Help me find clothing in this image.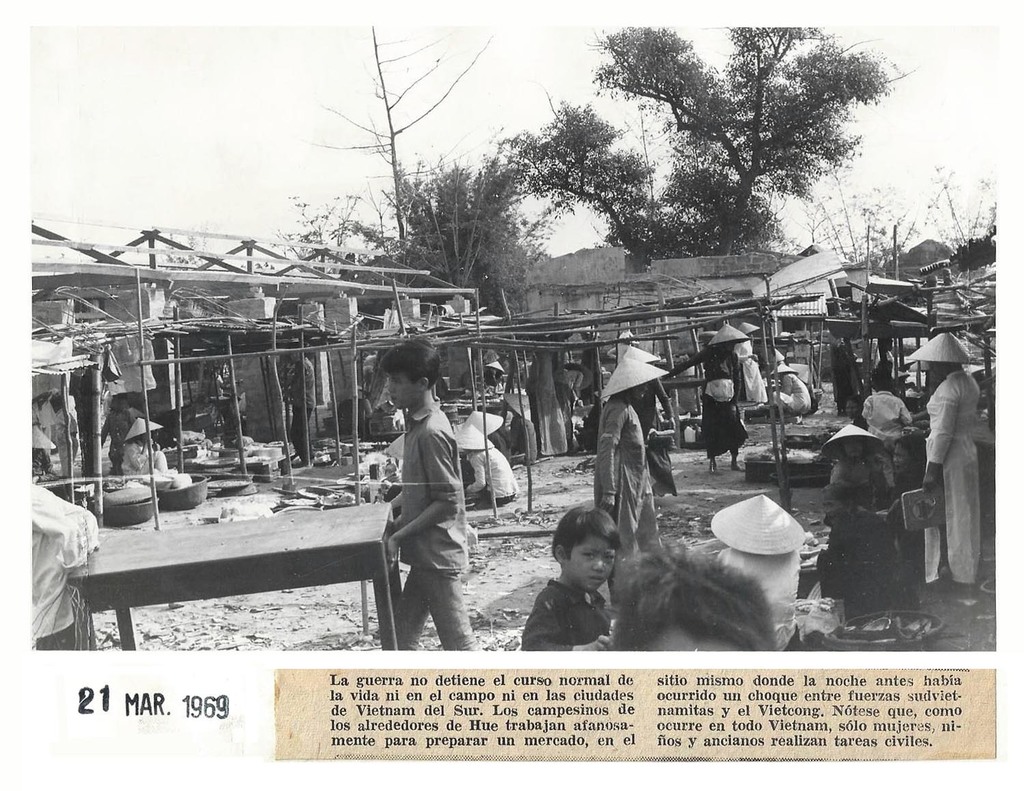
Found it: x1=716, y1=546, x2=801, y2=651.
